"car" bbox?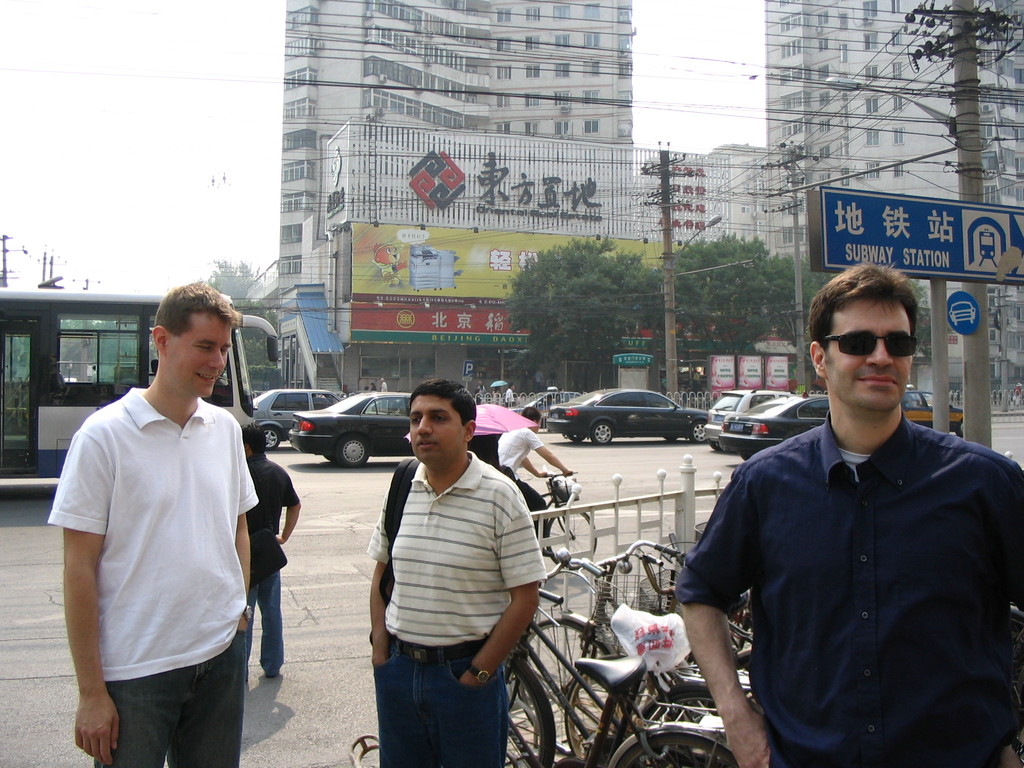
<region>311, 381, 384, 406</region>
